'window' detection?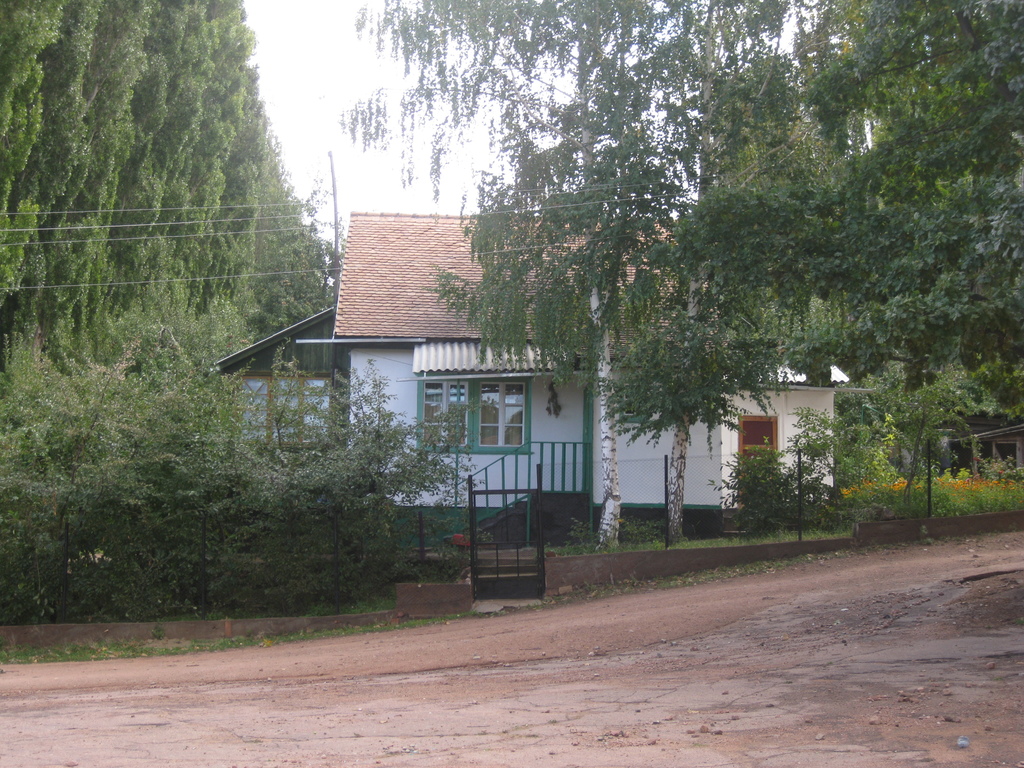
{"x1": 468, "y1": 385, "x2": 550, "y2": 467}
